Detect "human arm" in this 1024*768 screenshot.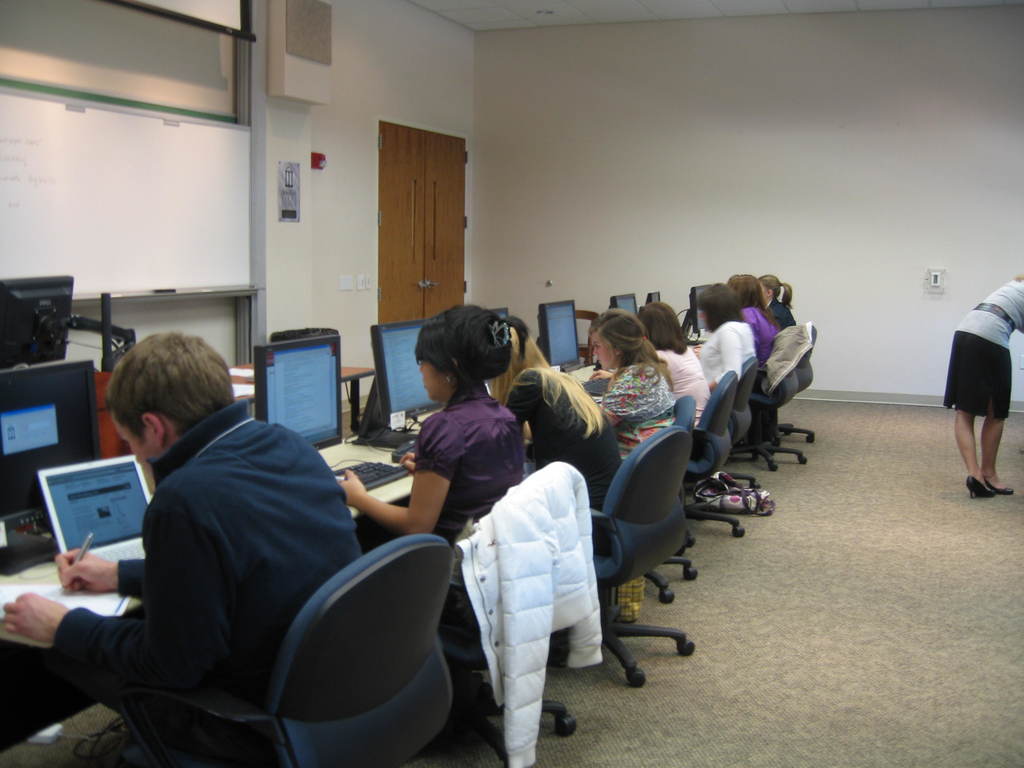
Detection: crop(710, 329, 743, 388).
